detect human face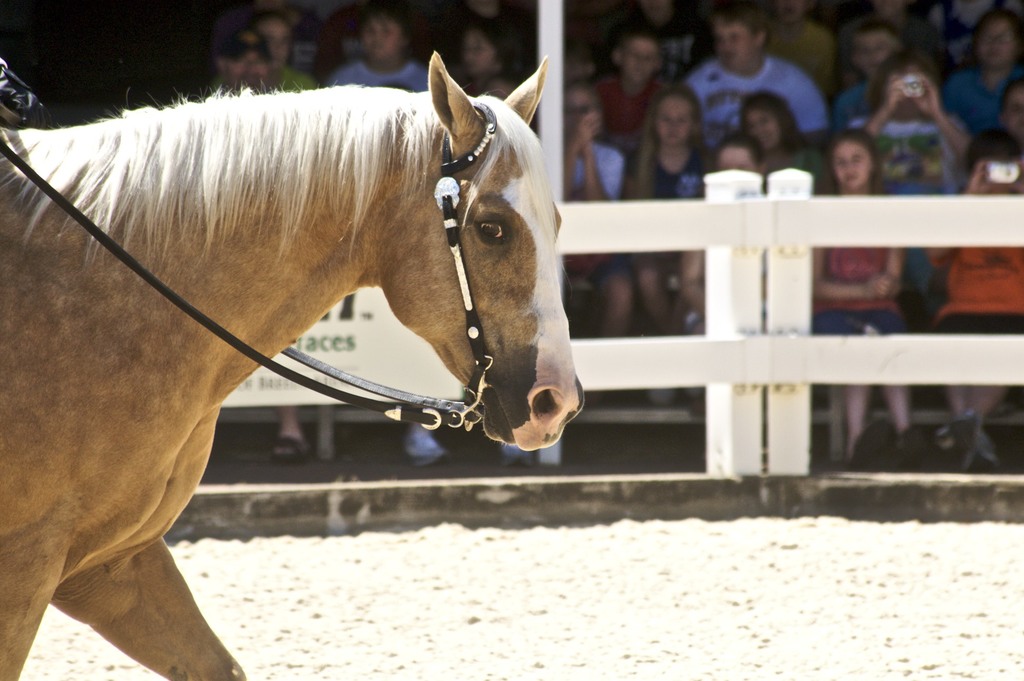
744:106:780:149
